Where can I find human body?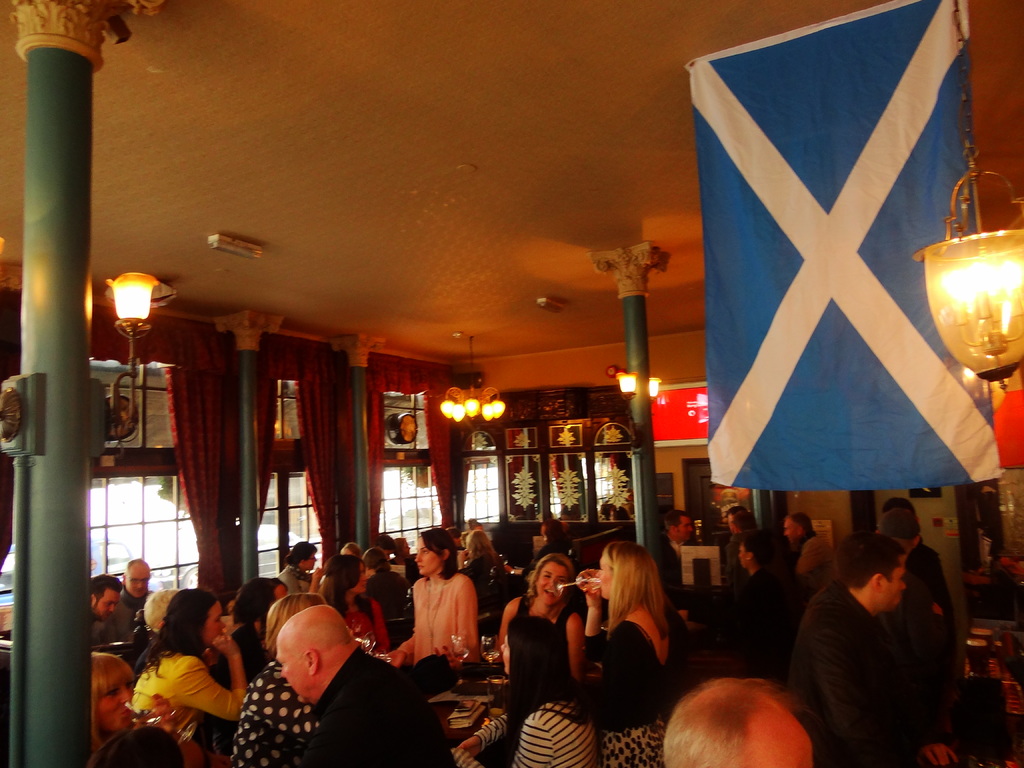
You can find it at locate(653, 509, 695, 623).
